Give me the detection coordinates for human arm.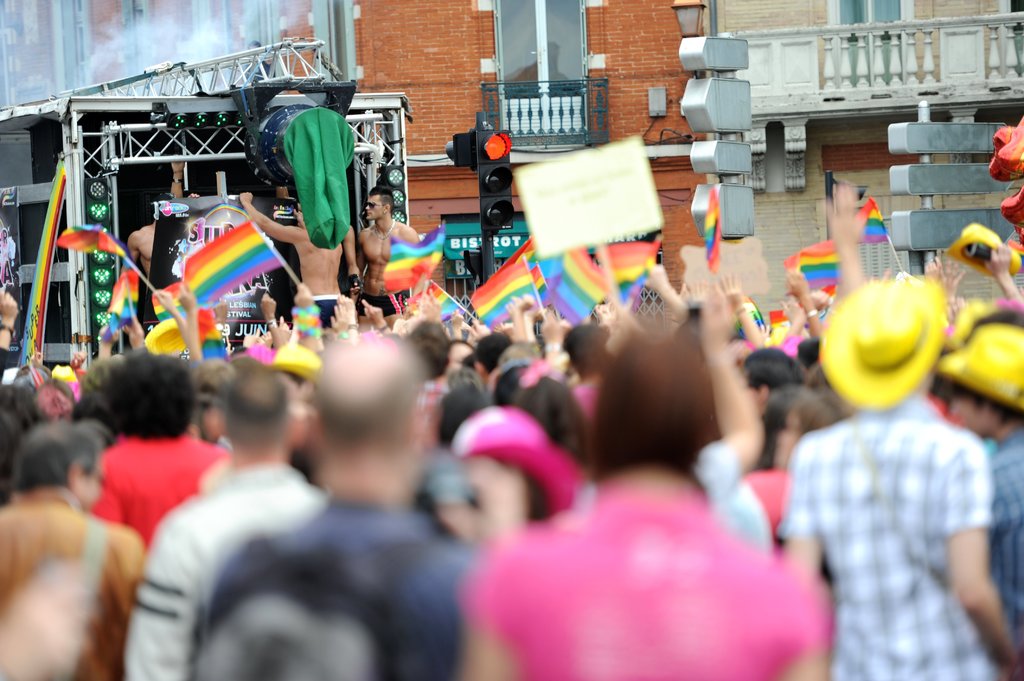
locate(694, 285, 769, 479).
